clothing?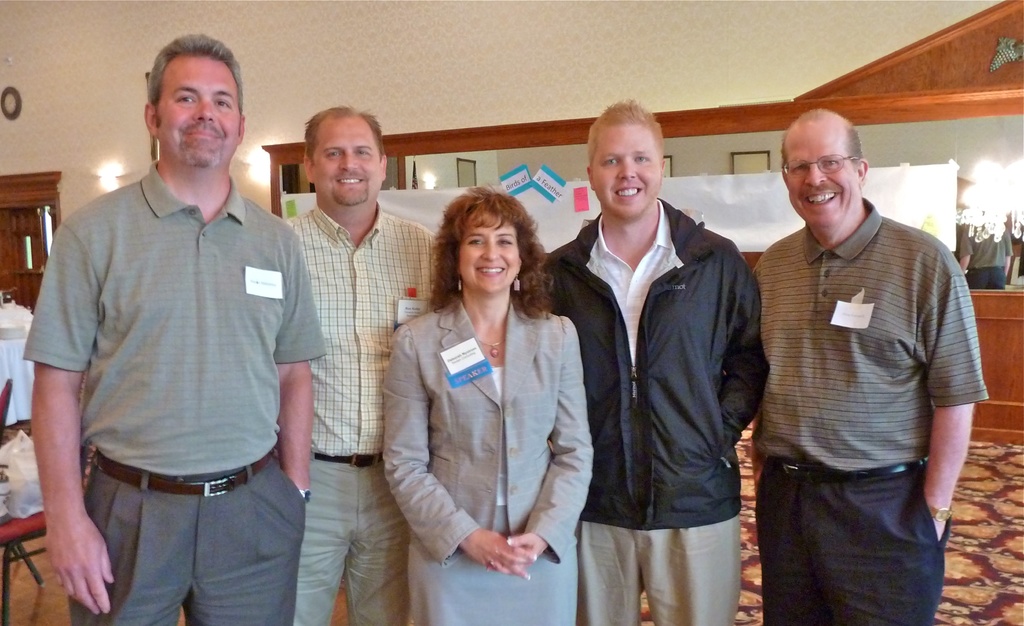
bbox=[513, 191, 776, 625]
